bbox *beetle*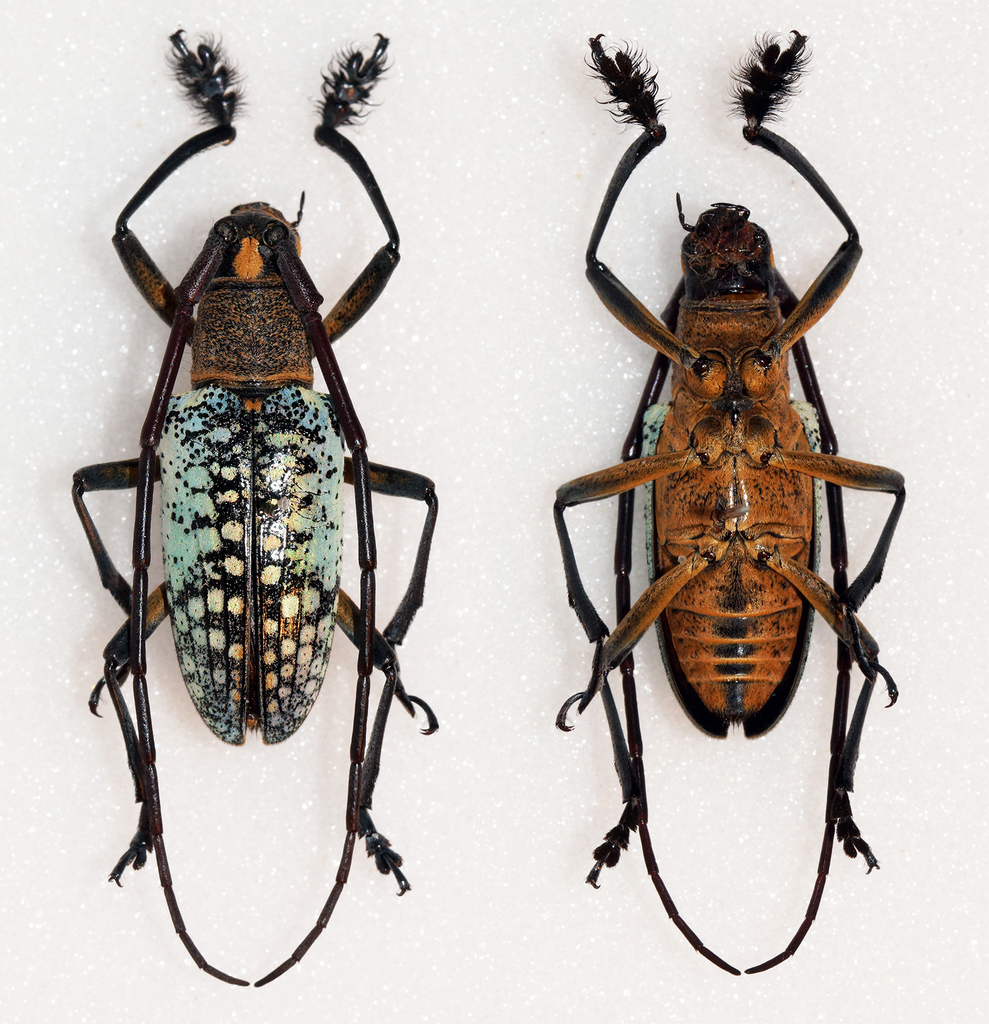
[48, 24, 458, 964]
